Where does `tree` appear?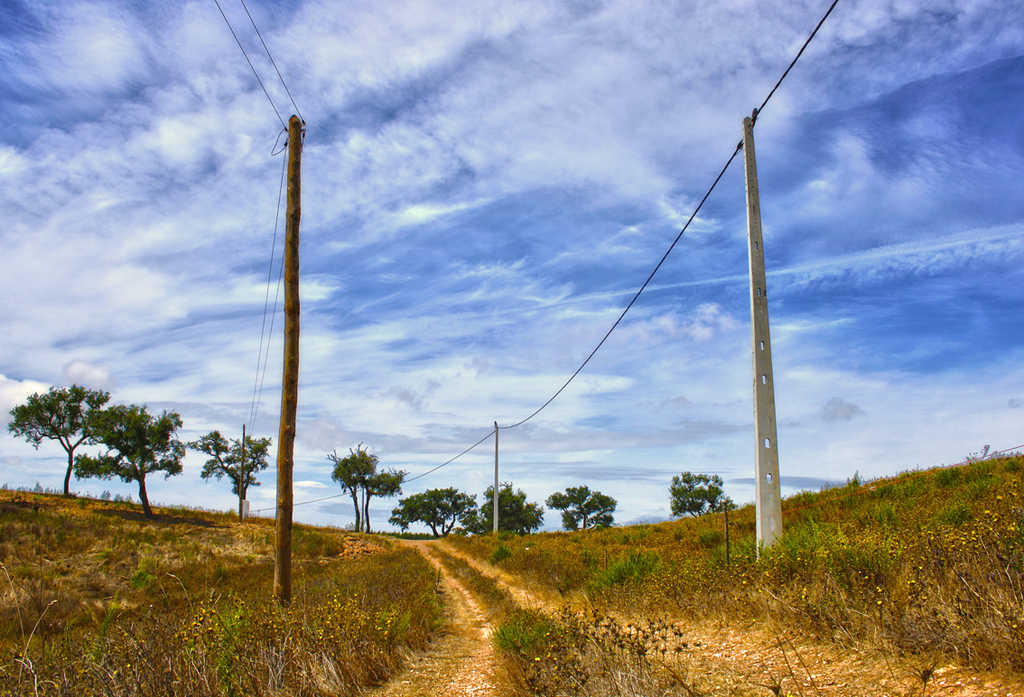
Appears at Rect(386, 483, 477, 537).
